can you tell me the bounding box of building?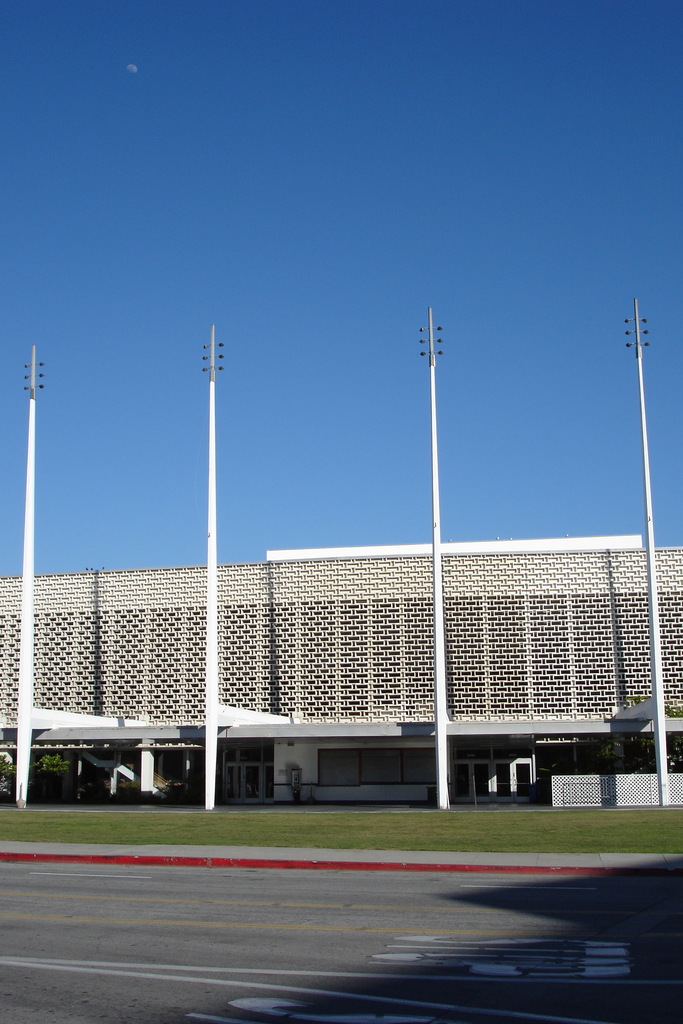
box(0, 531, 682, 803).
